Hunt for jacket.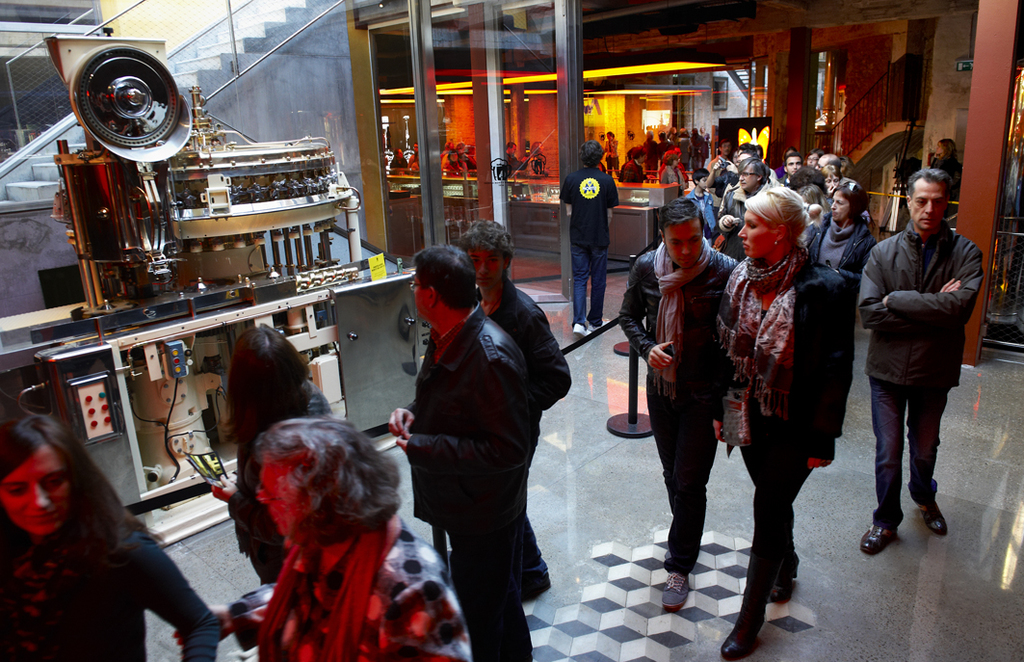
Hunted down at box(407, 303, 523, 537).
